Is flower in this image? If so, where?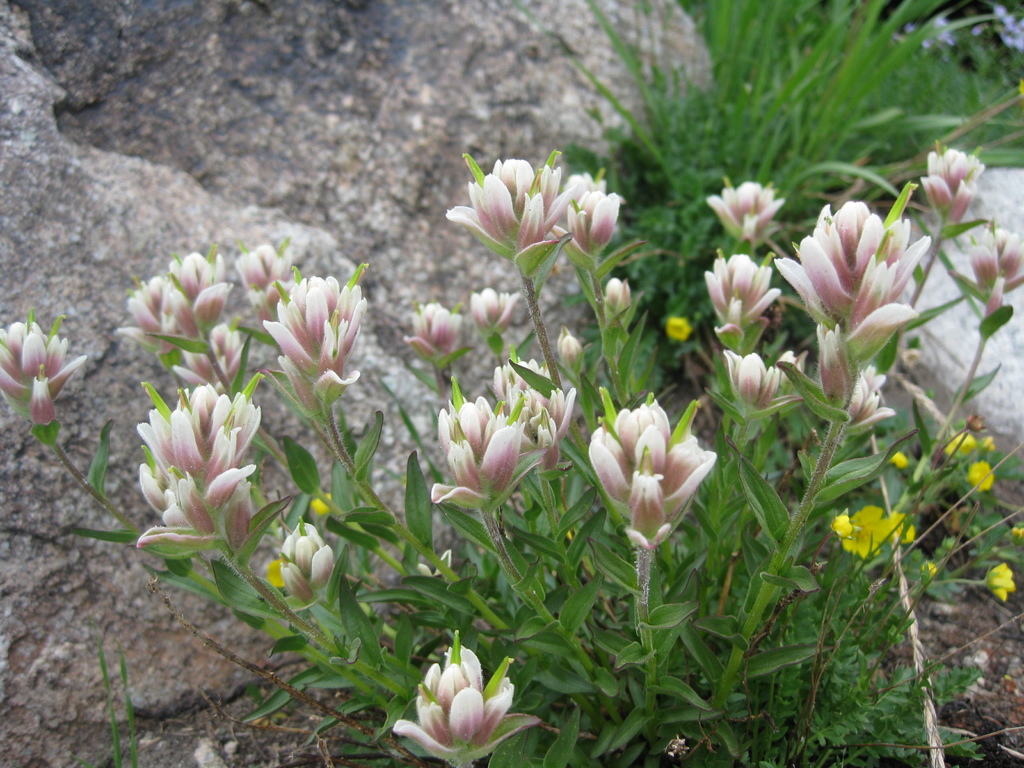
Yes, at [134,385,257,568].
